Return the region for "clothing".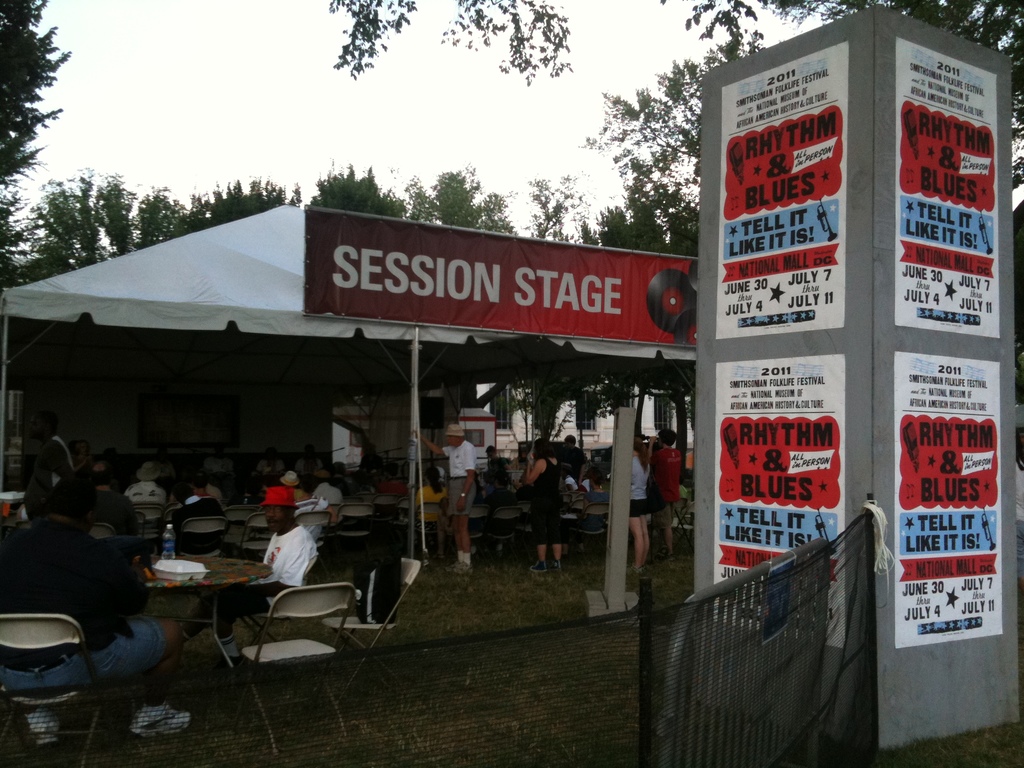
Rect(193, 519, 319, 627).
